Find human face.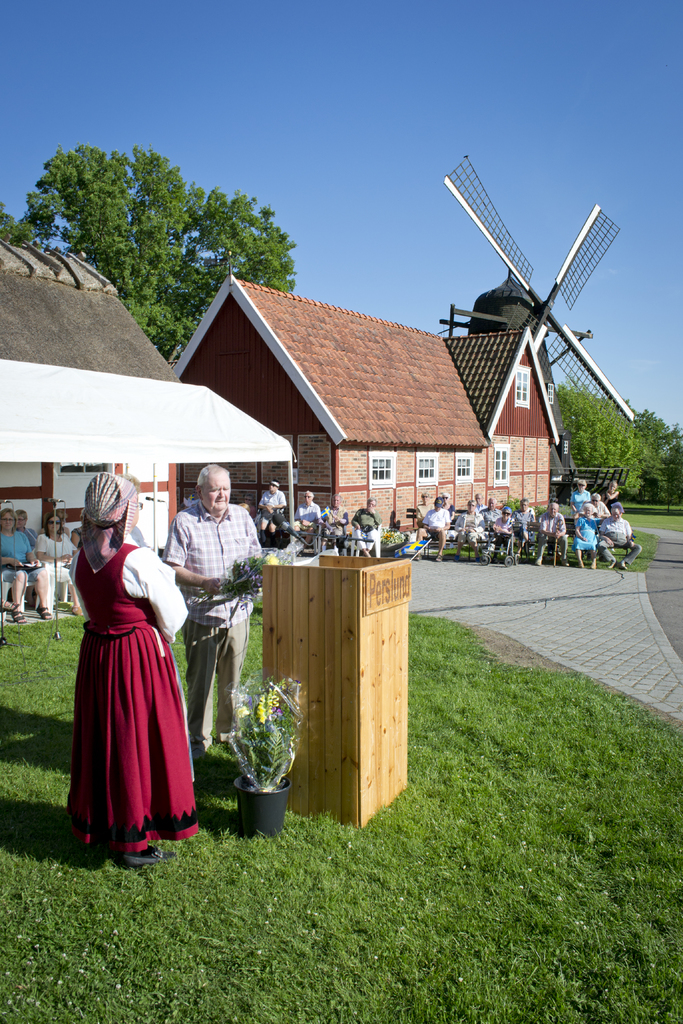
{"x1": 0, "y1": 511, "x2": 18, "y2": 529}.
